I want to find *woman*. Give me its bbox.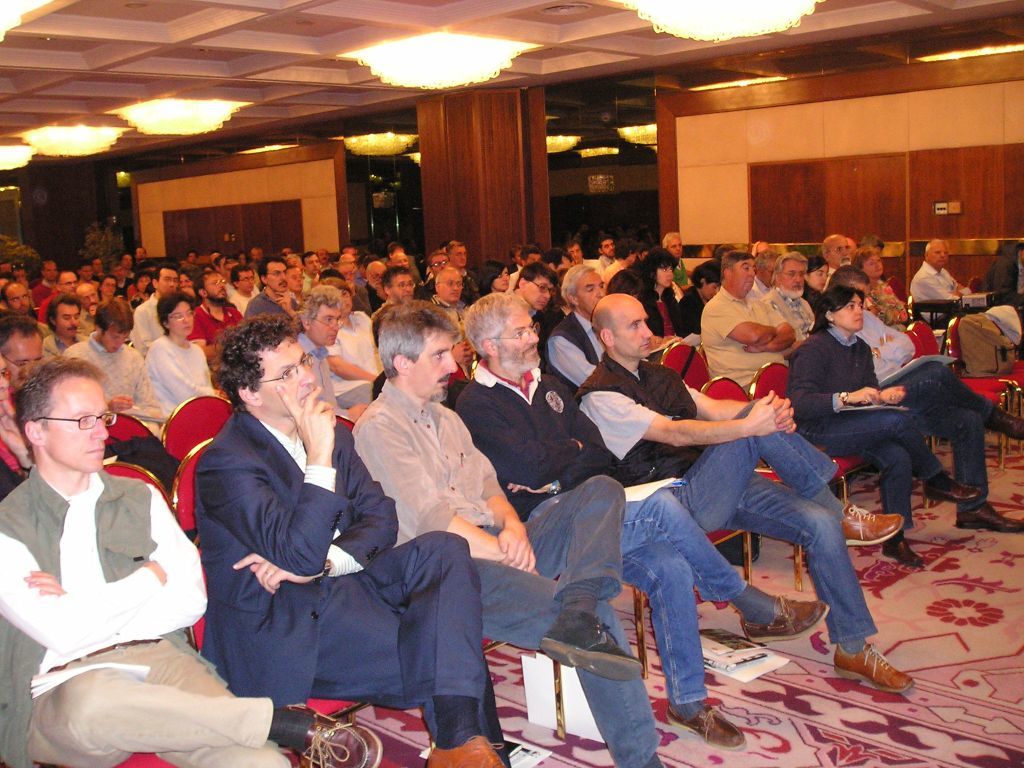
Rect(785, 284, 983, 568).
